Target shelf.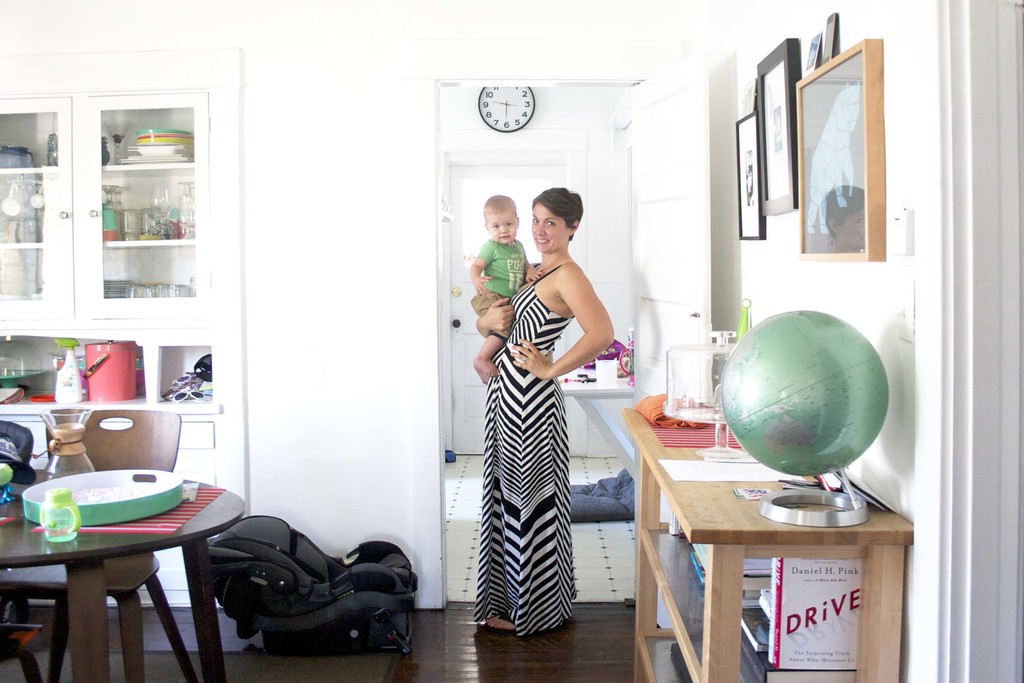
Target region: x1=99 y1=249 x2=195 y2=297.
